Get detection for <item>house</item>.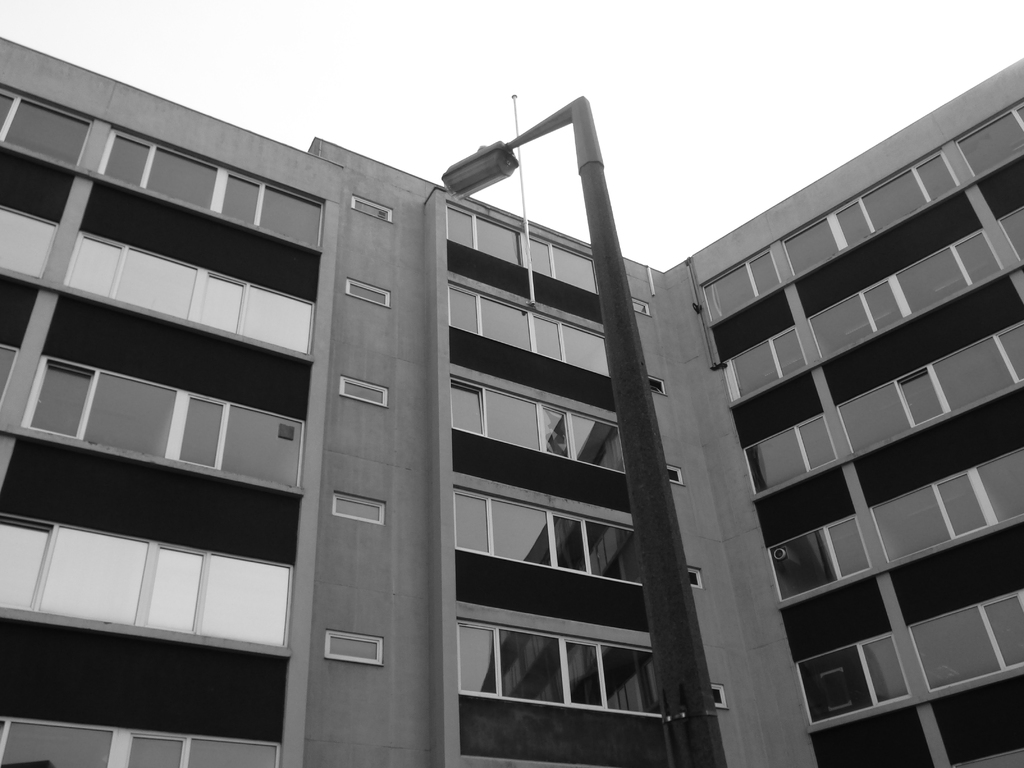
Detection: 0 15 1014 767.
